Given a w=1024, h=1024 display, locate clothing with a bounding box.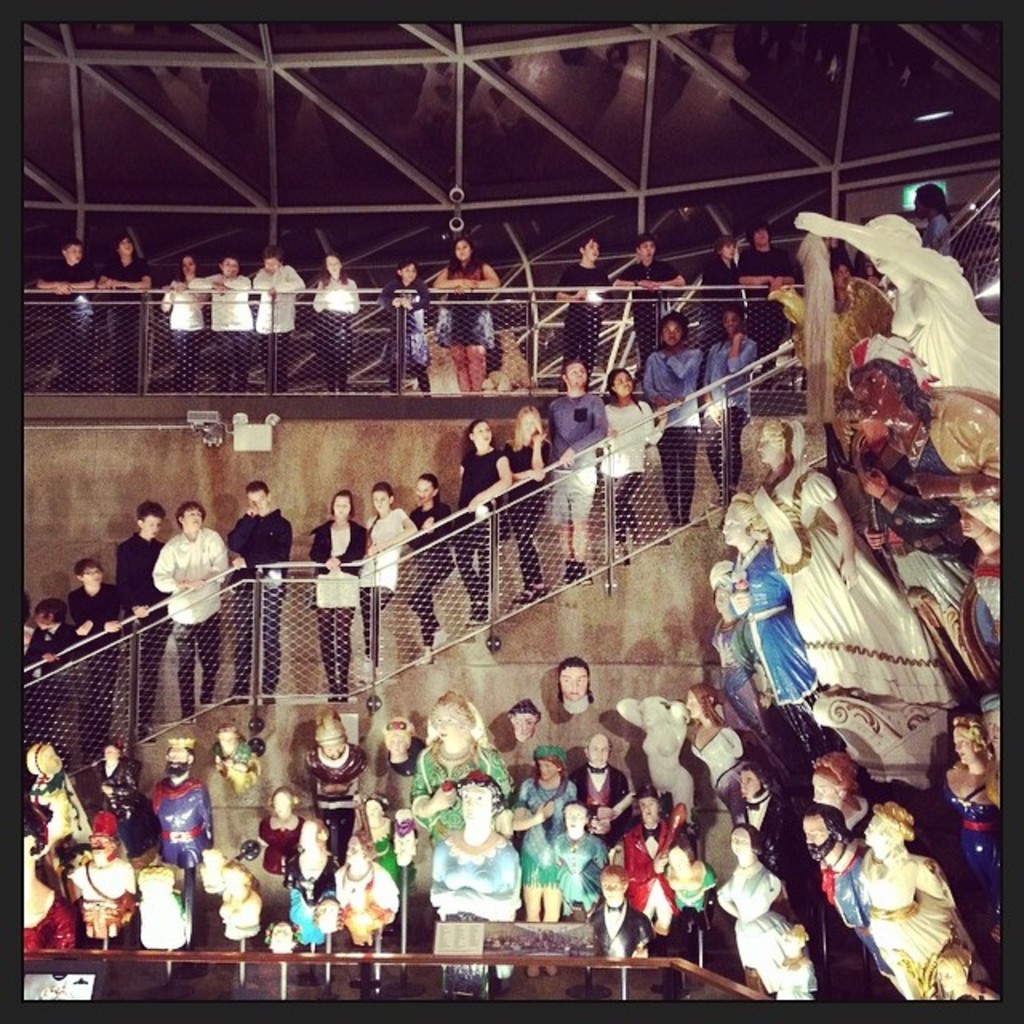
Located: select_region(150, 526, 232, 714).
